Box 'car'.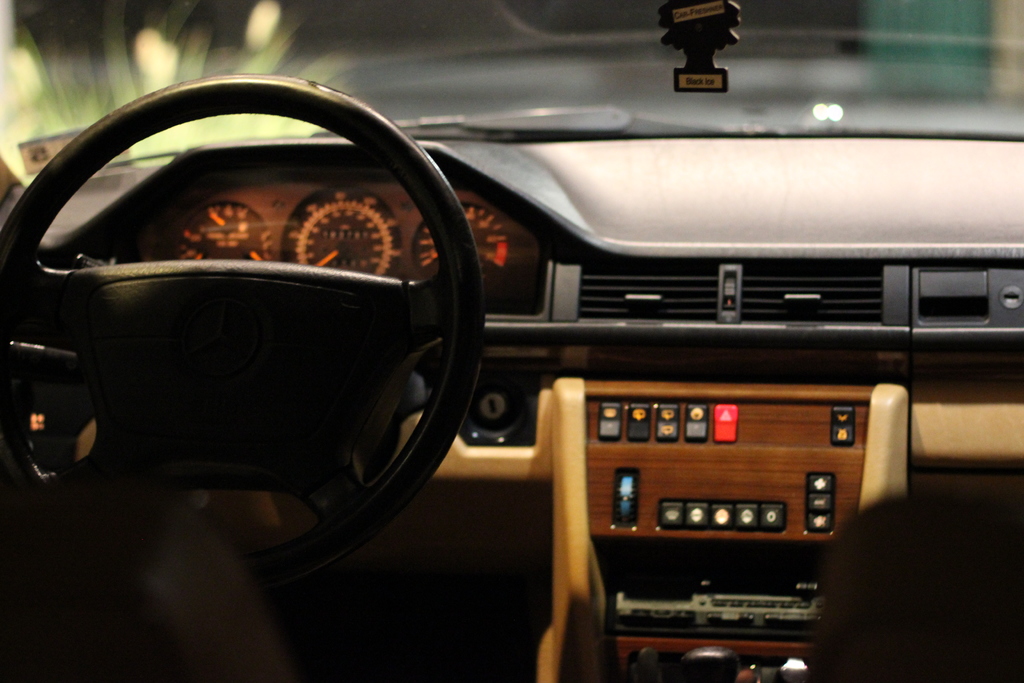
detection(0, 0, 1023, 682).
